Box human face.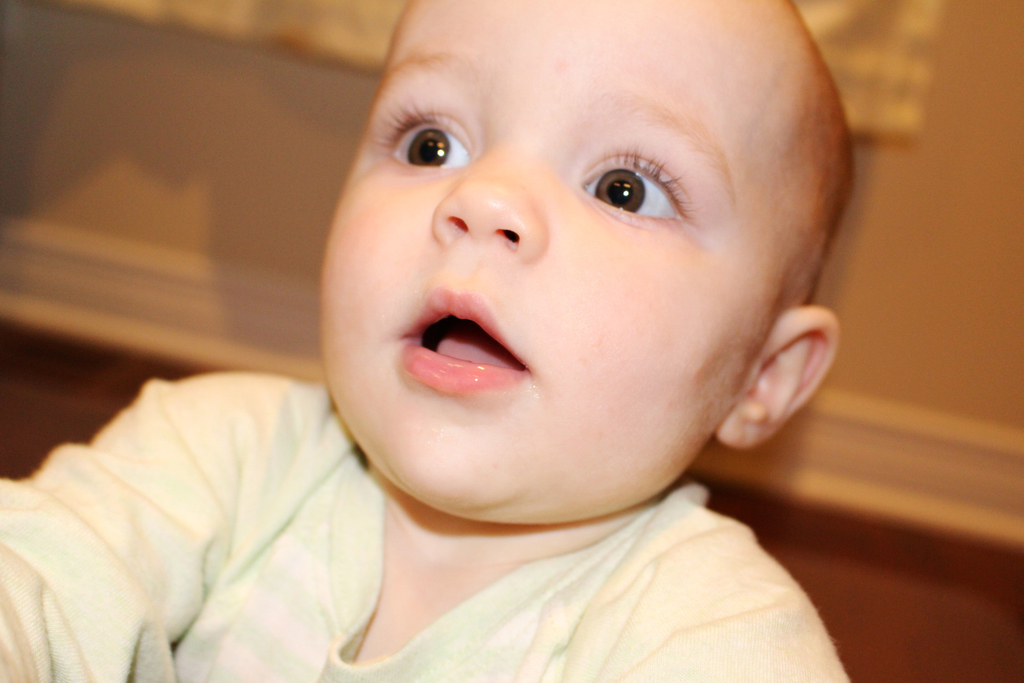
box=[322, 0, 802, 524].
